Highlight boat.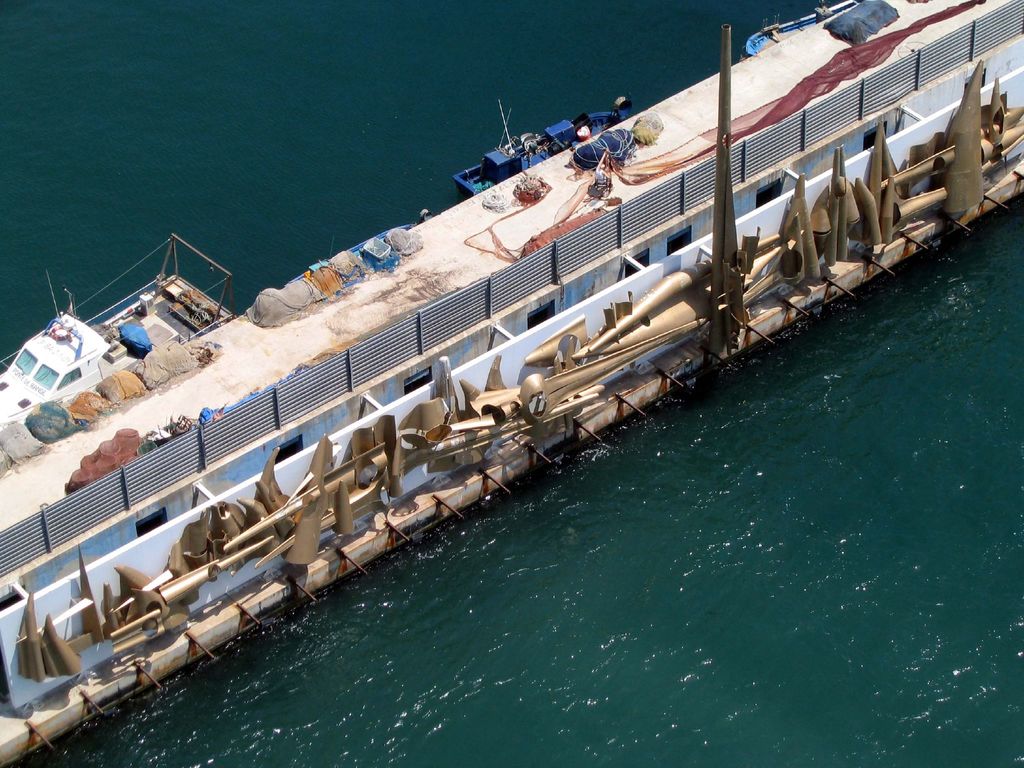
Highlighted region: (x1=17, y1=10, x2=1023, y2=694).
